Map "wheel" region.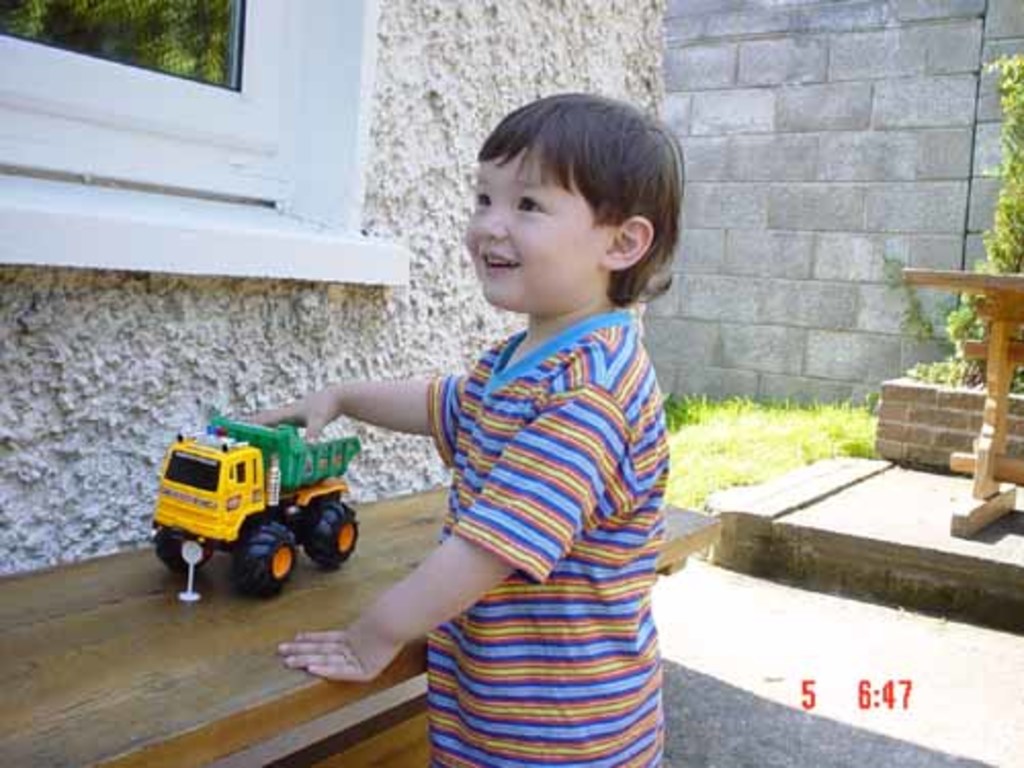
Mapped to <bbox>305, 502, 360, 569</bbox>.
